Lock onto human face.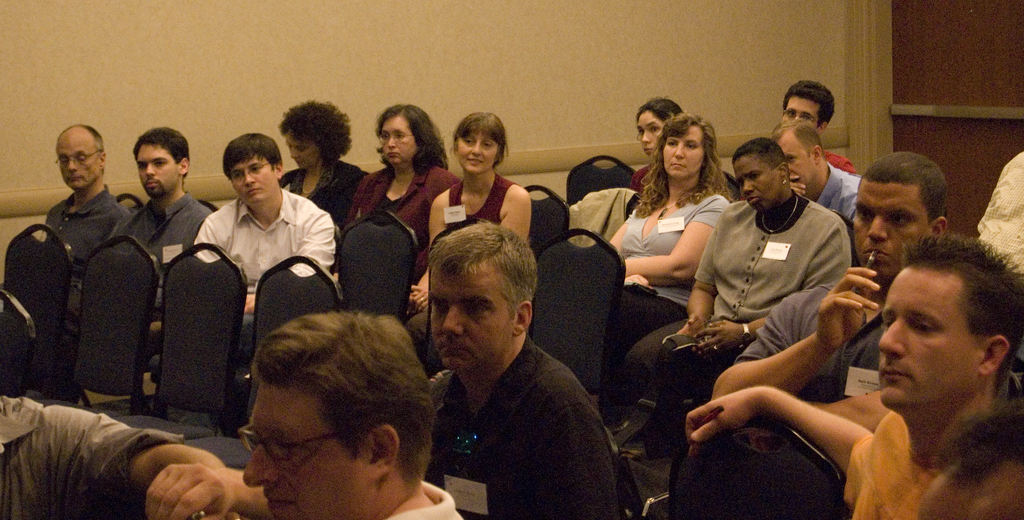
Locked: rect(229, 152, 278, 203).
